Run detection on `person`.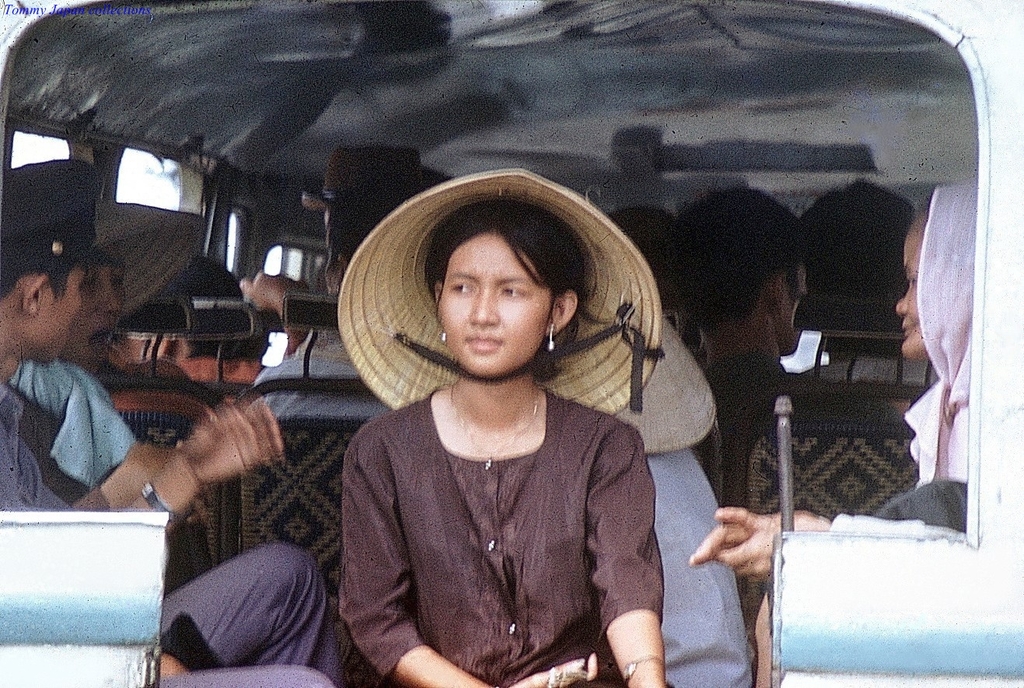
Result: [0,153,366,687].
